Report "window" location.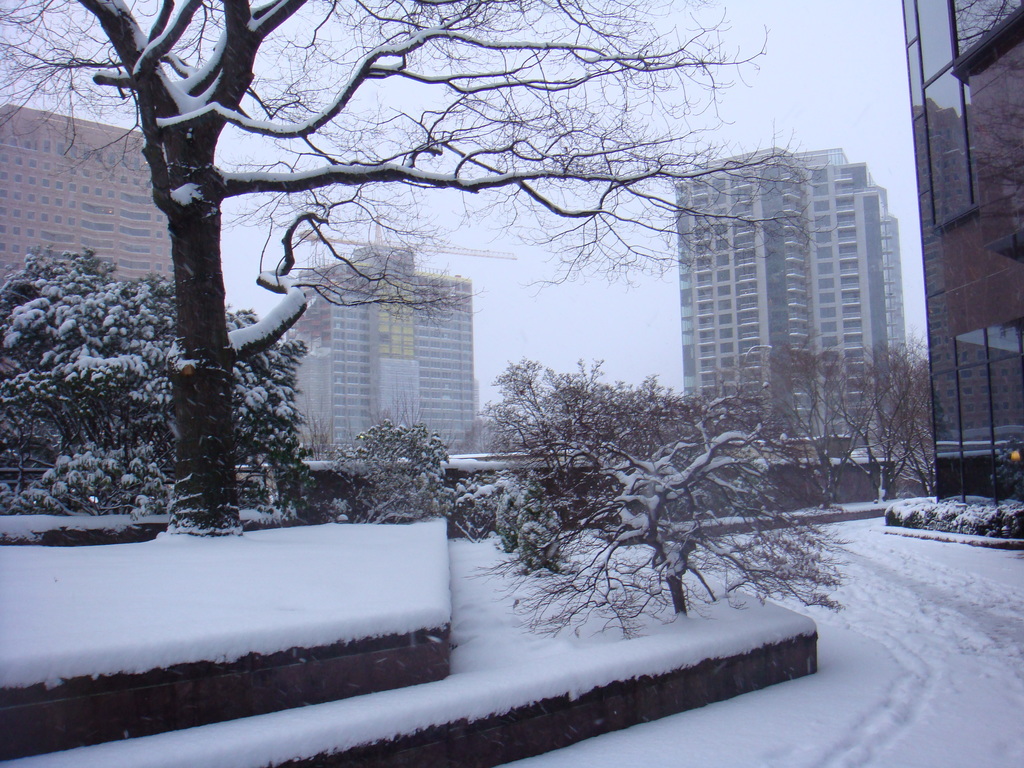
Report: (715, 331, 732, 341).
